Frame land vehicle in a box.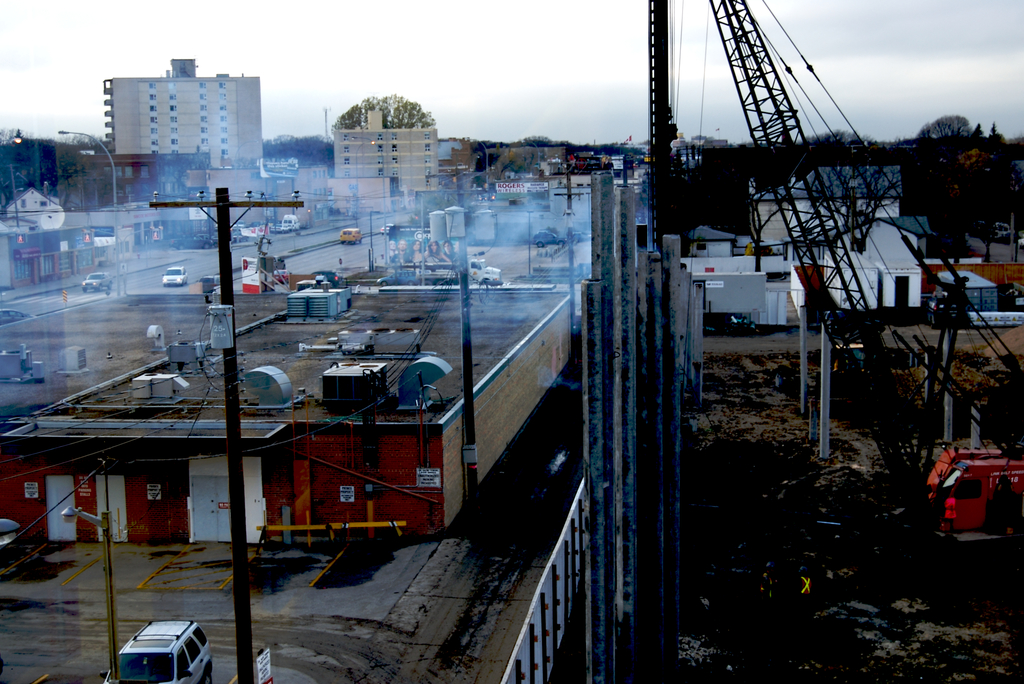
box(280, 212, 298, 229).
